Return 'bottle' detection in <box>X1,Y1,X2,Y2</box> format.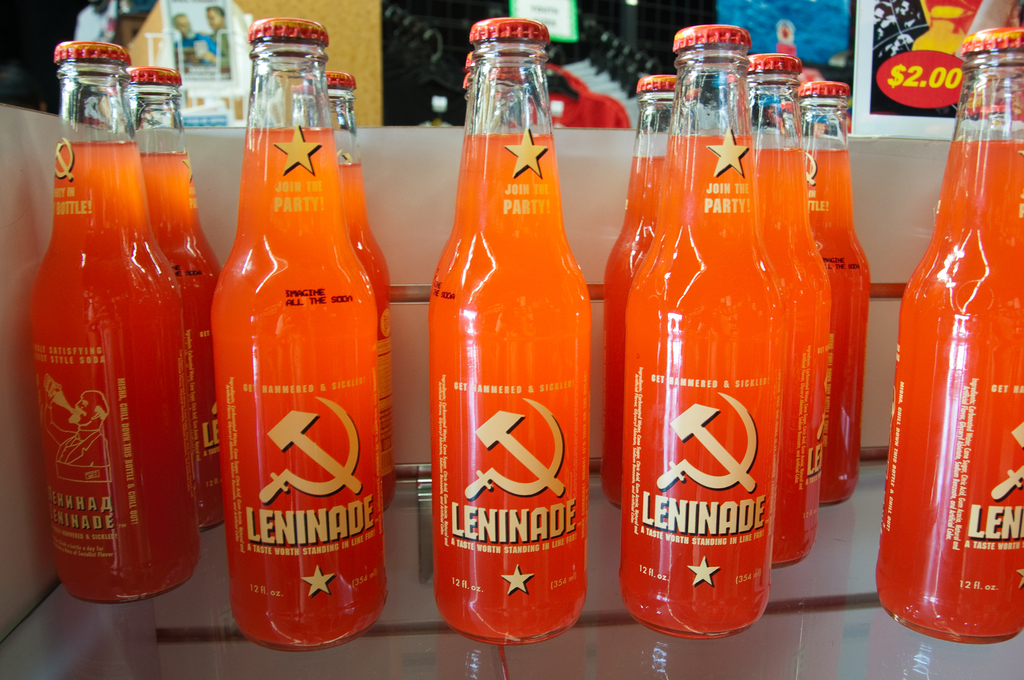
<box>104,63,227,530</box>.
